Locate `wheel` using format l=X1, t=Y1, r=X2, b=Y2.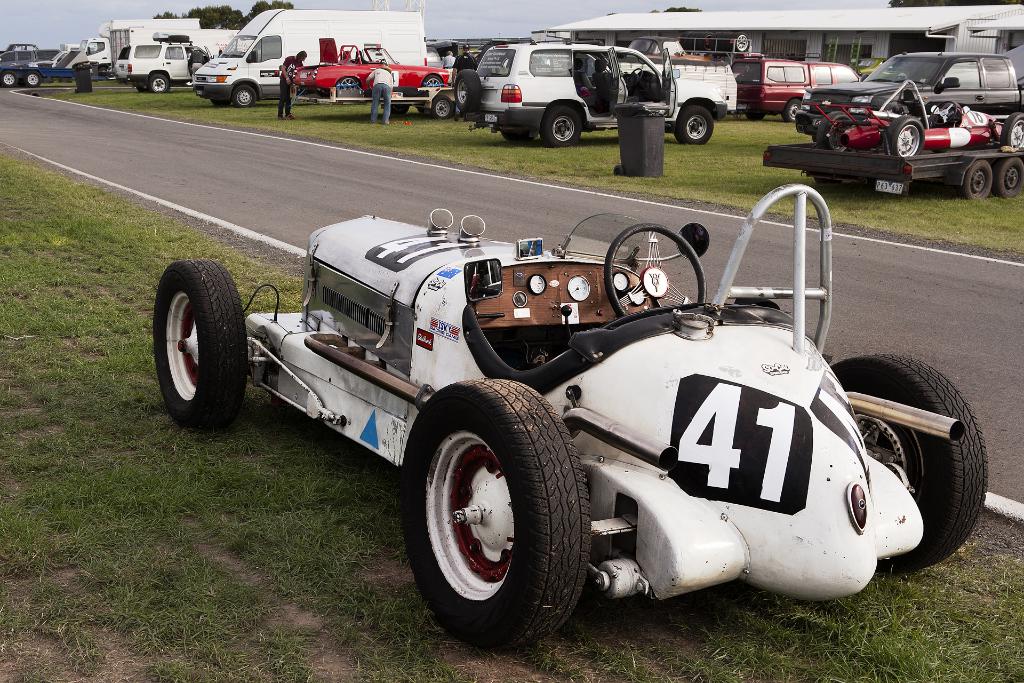
l=628, t=68, r=642, b=84.
